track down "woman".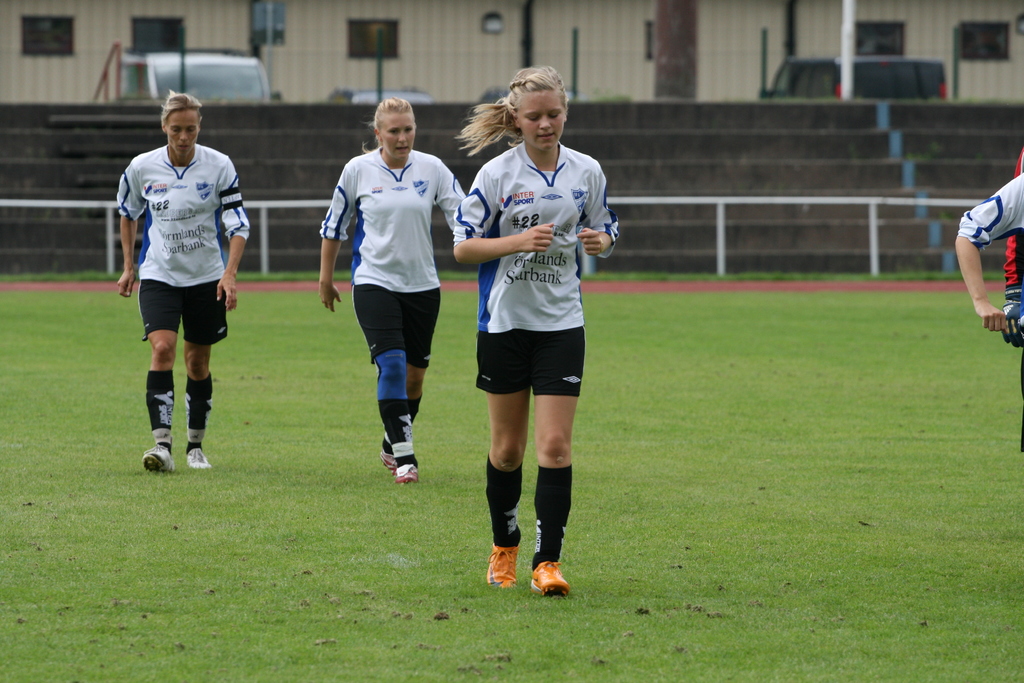
Tracked to left=116, top=91, right=251, bottom=475.
